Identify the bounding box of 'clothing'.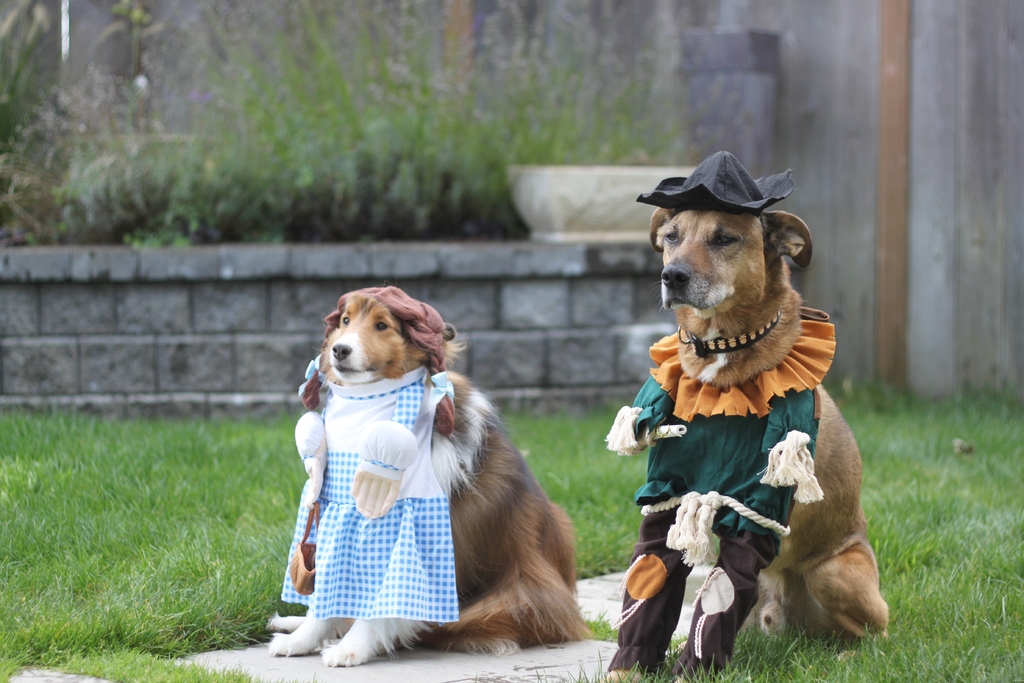
rect(612, 306, 837, 671).
